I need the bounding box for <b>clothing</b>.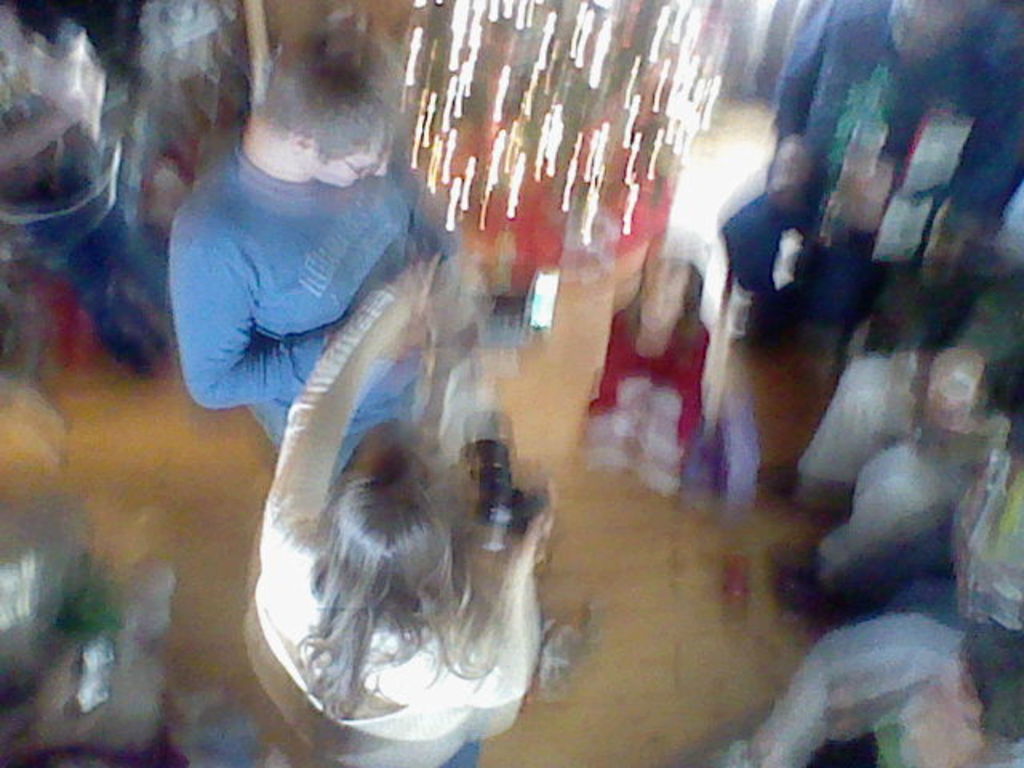
Here it is: left=253, top=294, right=542, bottom=766.
